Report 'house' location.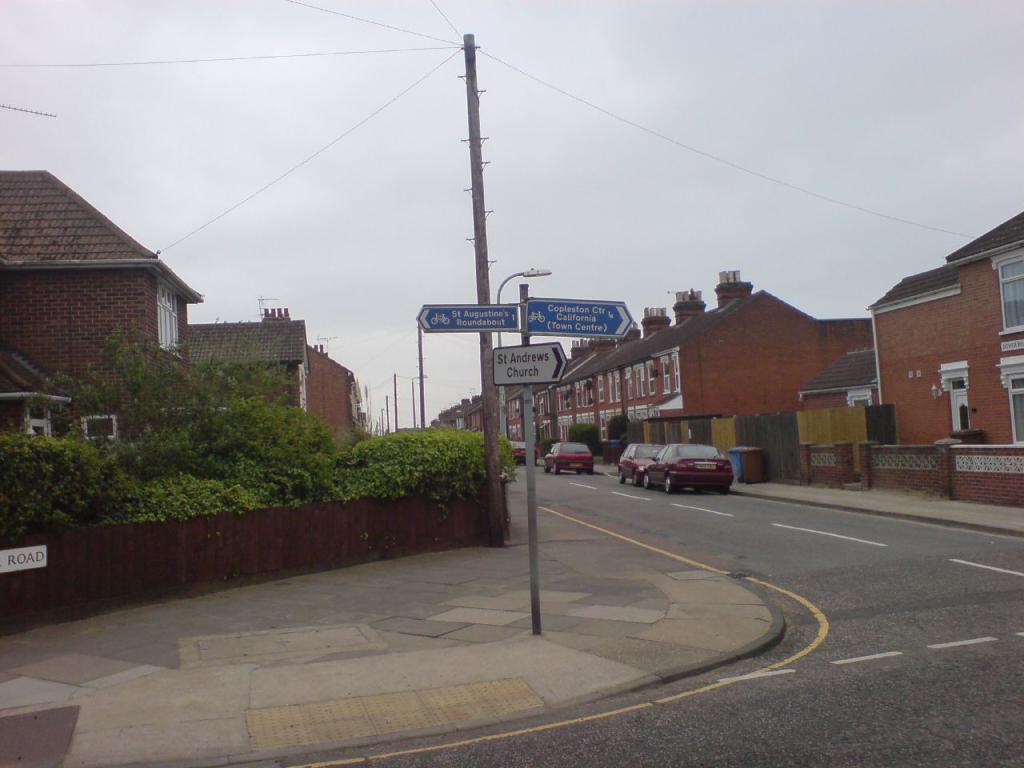
Report: <region>727, 296, 778, 434</region>.
